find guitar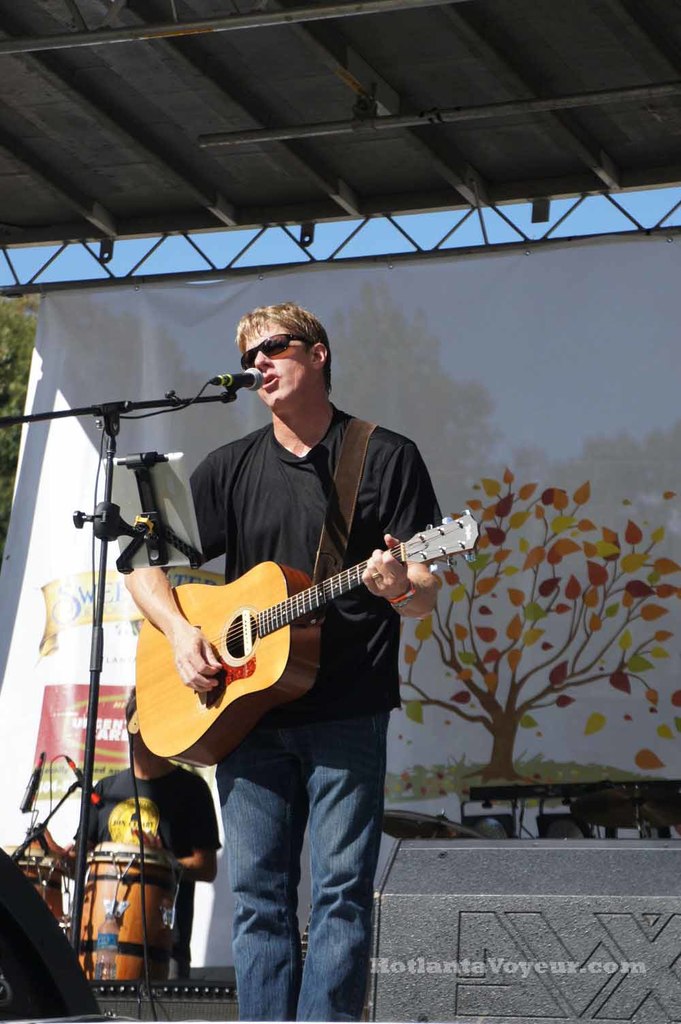
region(118, 516, 461, 775)
